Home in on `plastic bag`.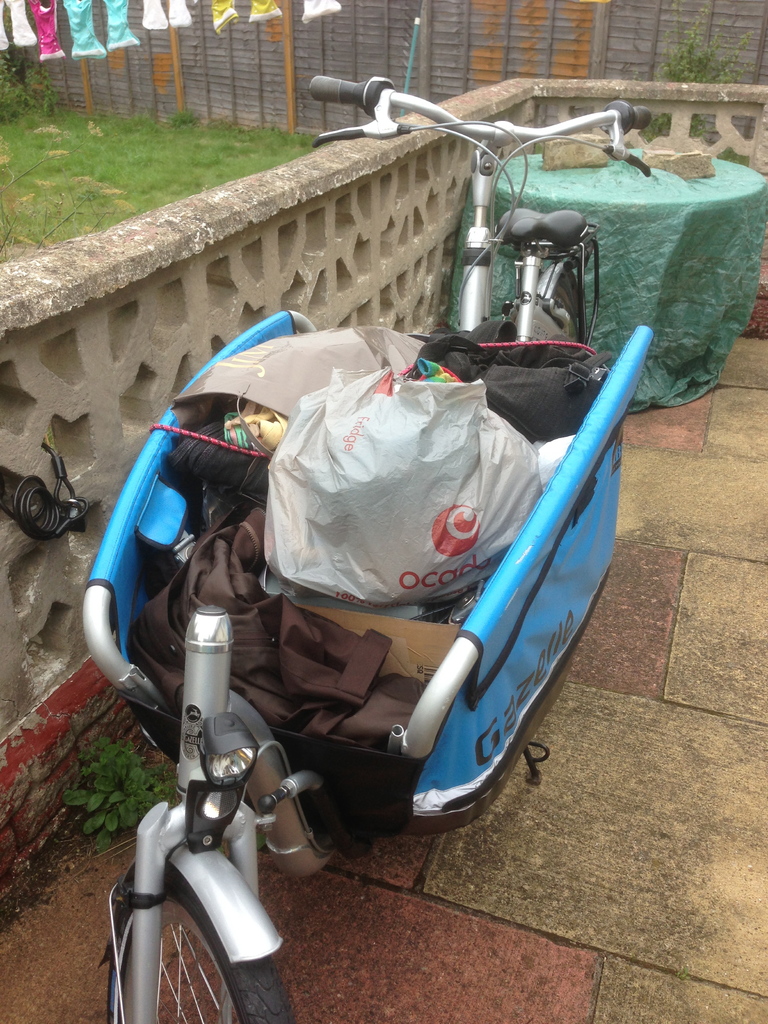
Homed in at [264,364,544,607].
